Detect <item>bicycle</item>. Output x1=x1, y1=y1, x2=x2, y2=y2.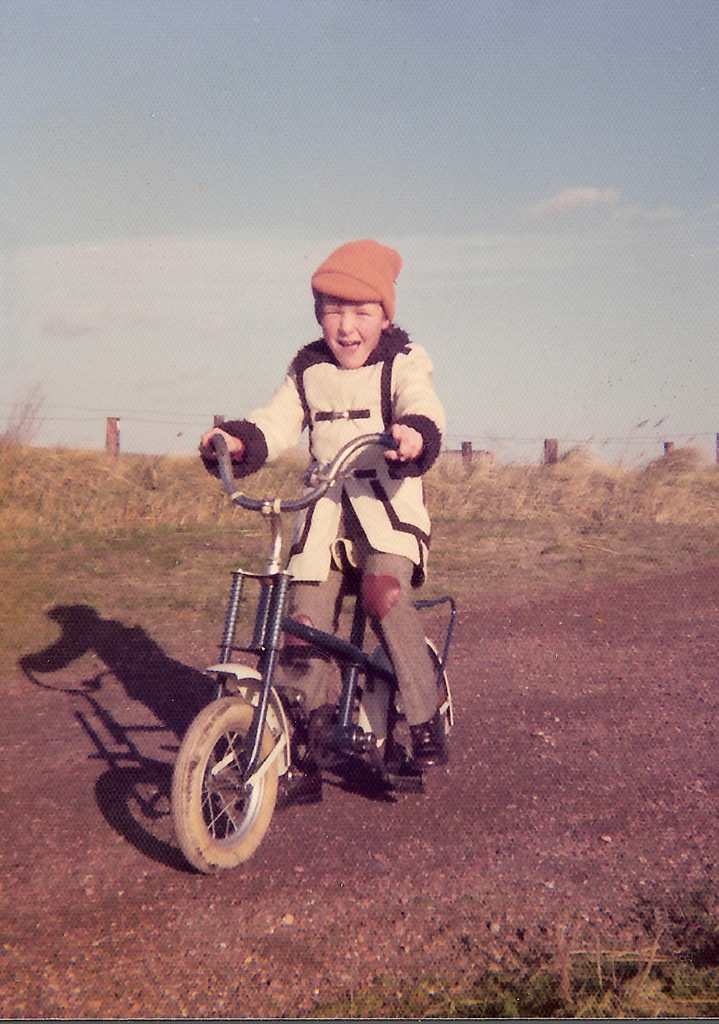
x1=129, y1=419, x2=471, y2=886.
